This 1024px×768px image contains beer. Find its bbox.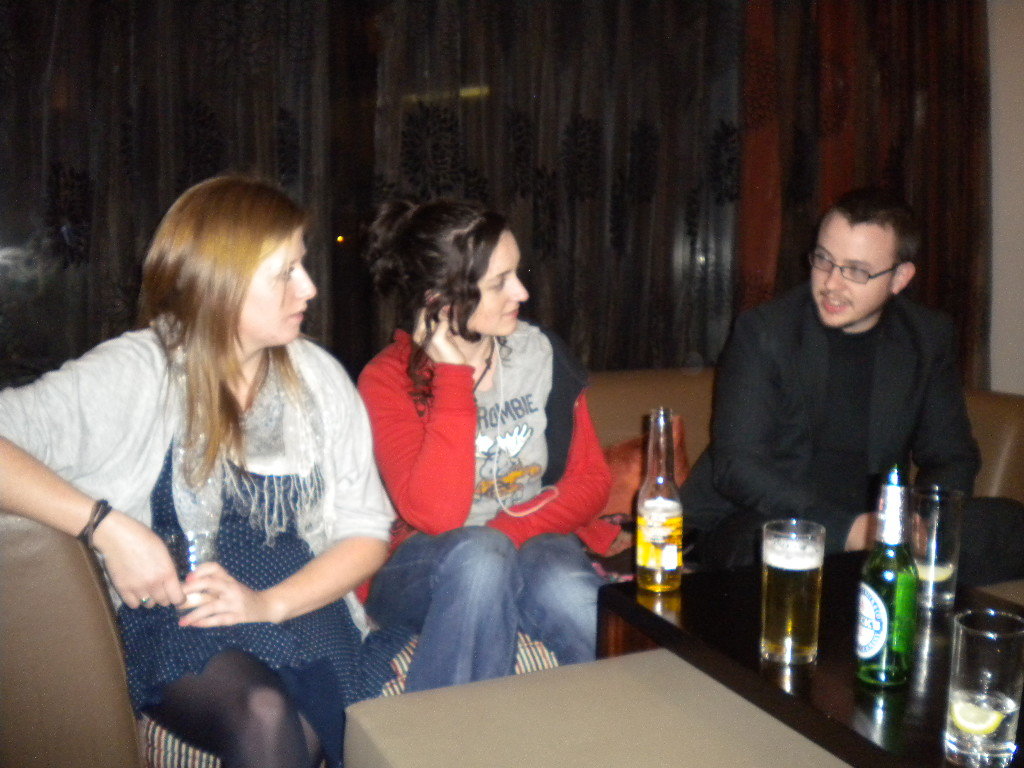
BBox(861, 451, 922, 684).
